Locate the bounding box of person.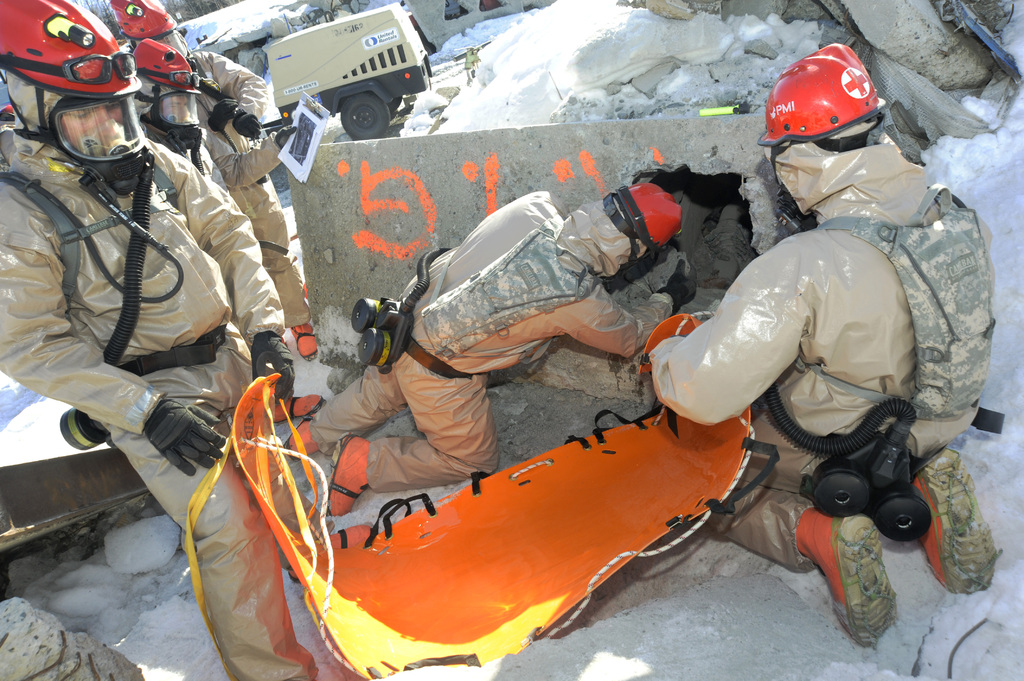
Bounding box: BBox(647, 42, 1009, 654).
